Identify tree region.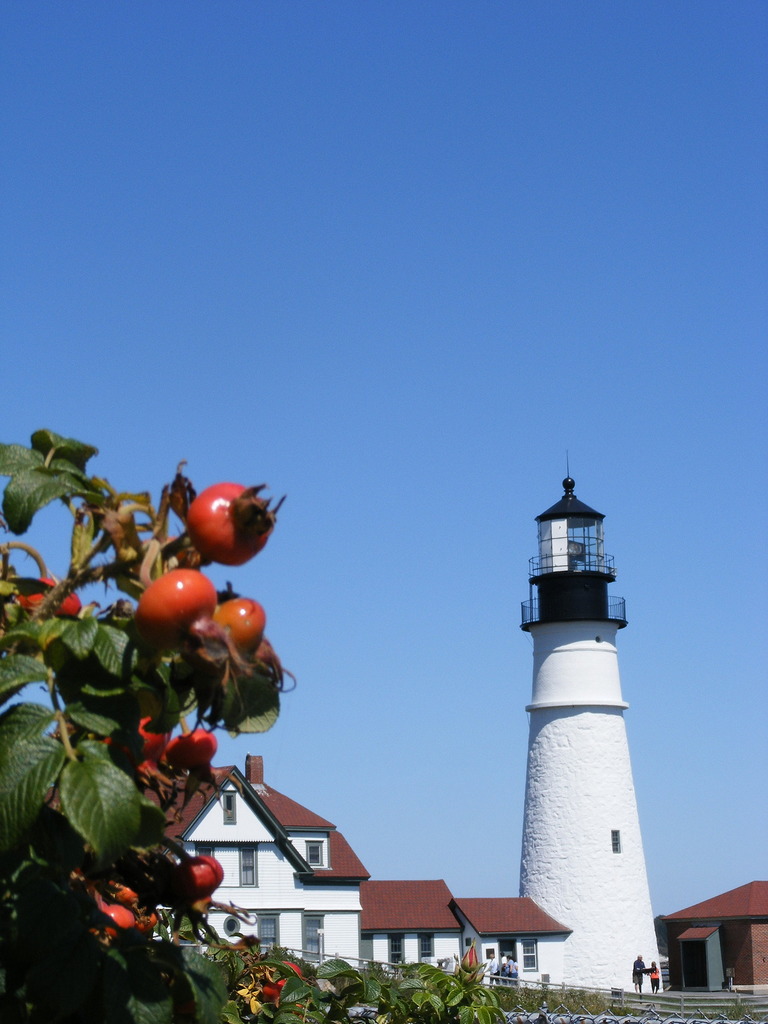
Region: [0,428,300,1023].
